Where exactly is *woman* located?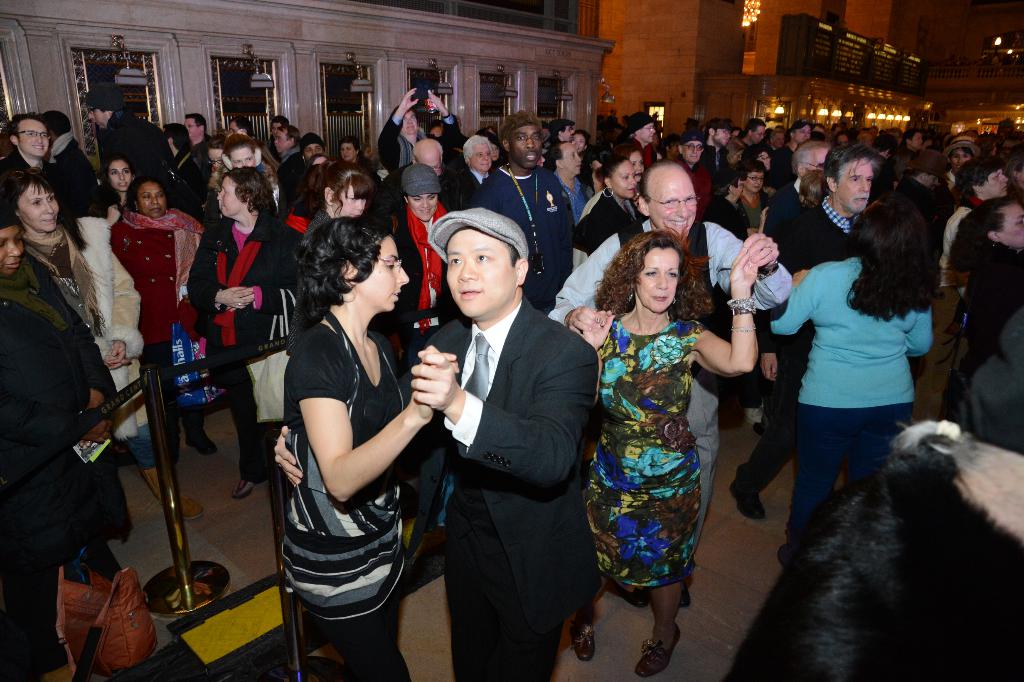
Its bounding box is 94,162,139,221.
